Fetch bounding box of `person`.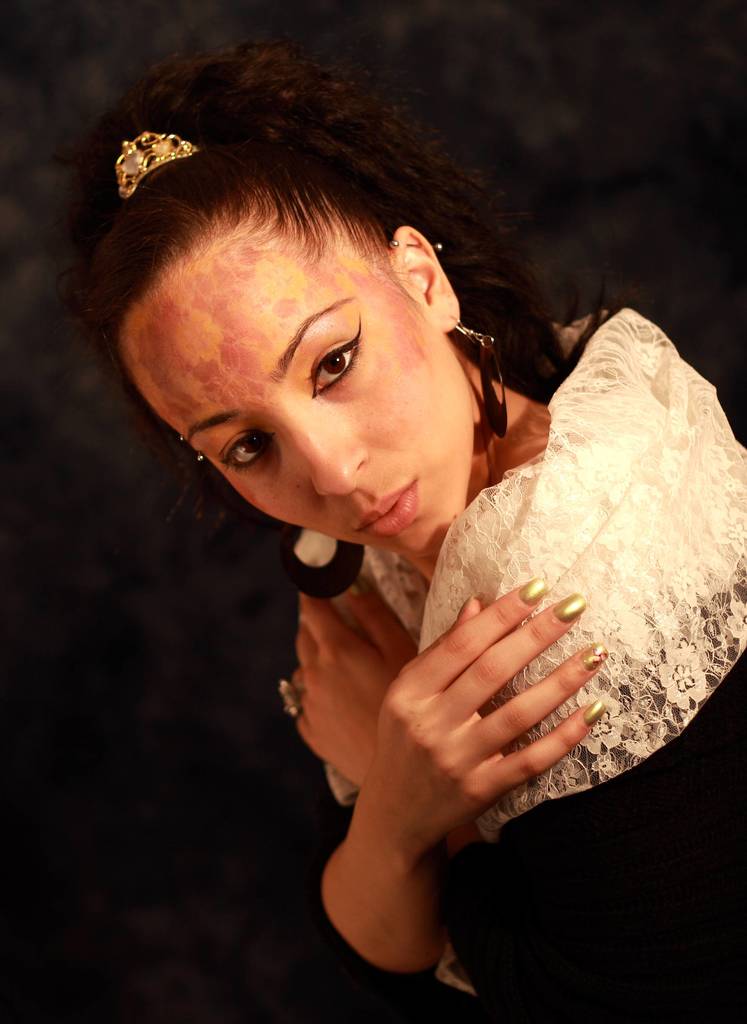
Bbox: Rect(77, 40, 746, 1023).
